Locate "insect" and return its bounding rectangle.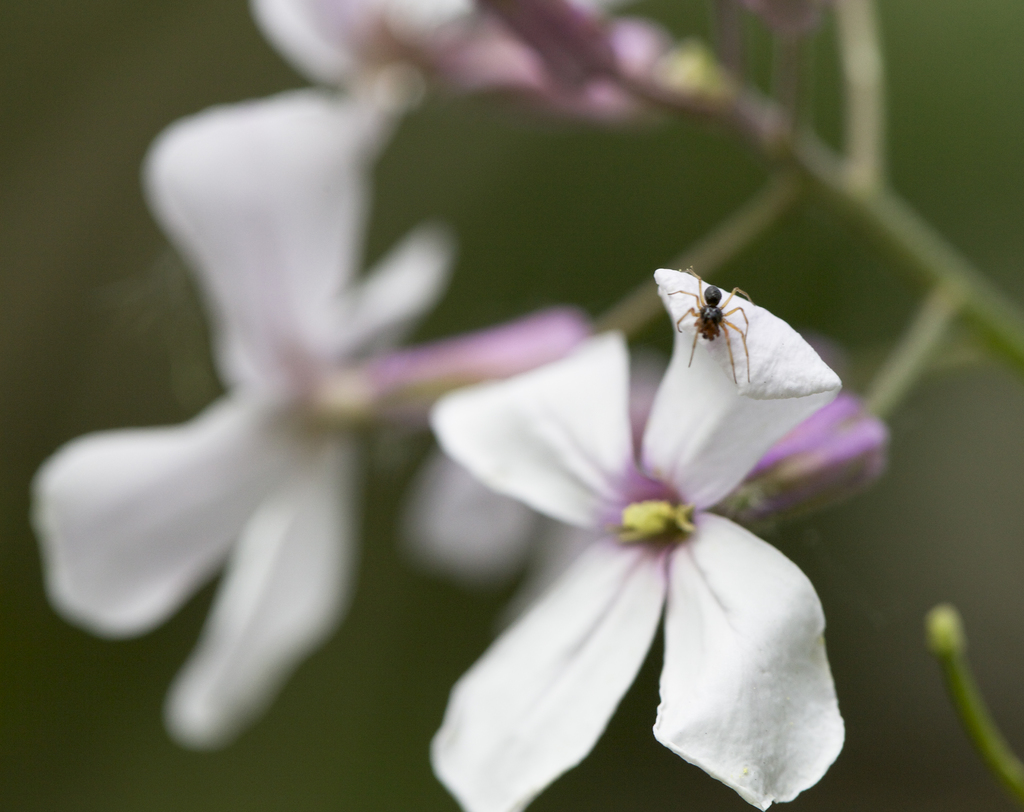
left=667, top=267, right=755, bottom=384.
